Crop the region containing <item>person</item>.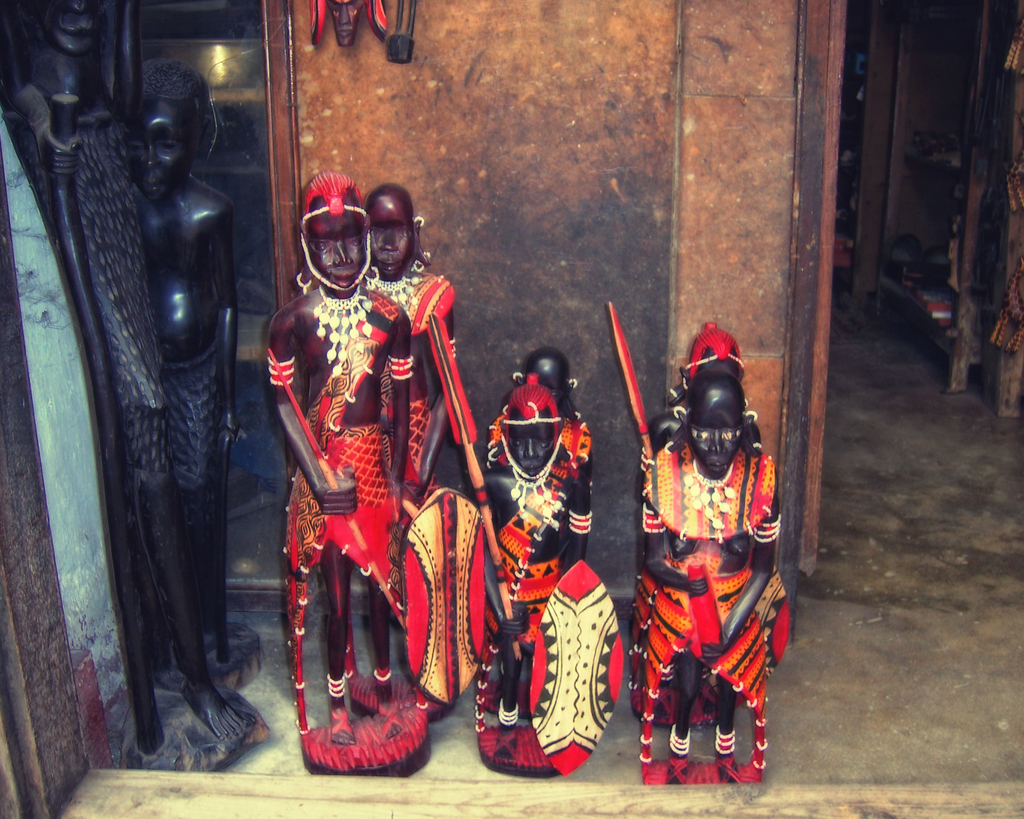
Crop region: 27:0:259:783.
